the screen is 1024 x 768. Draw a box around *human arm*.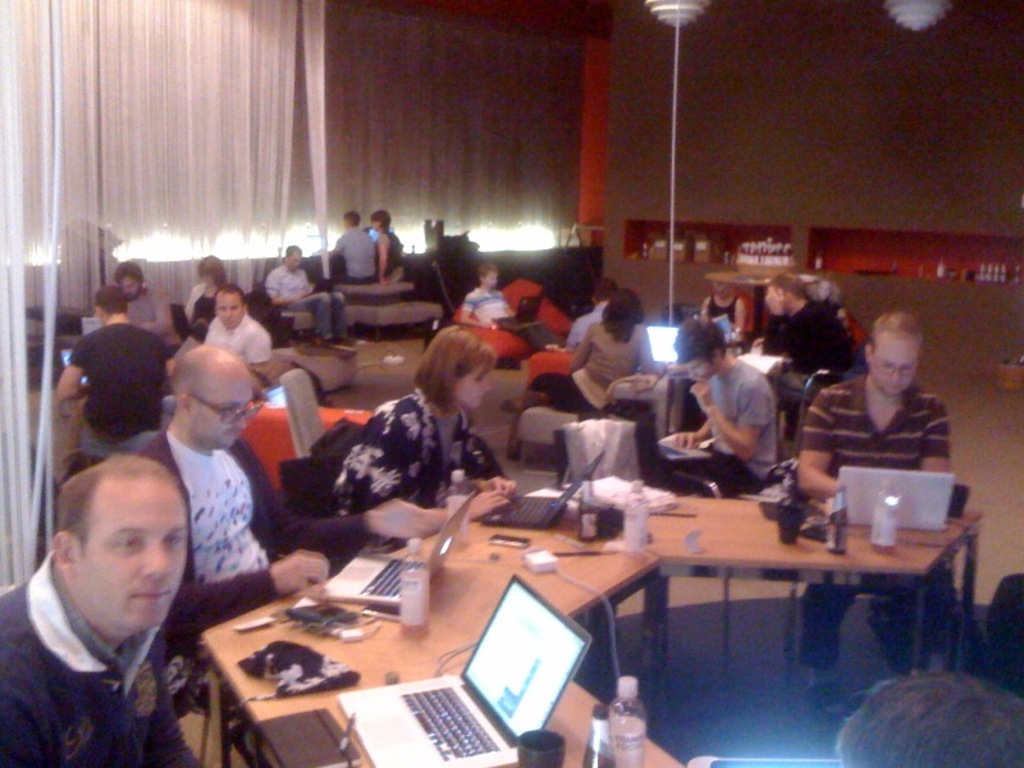
l=700, t=378, r=762, b=457.
